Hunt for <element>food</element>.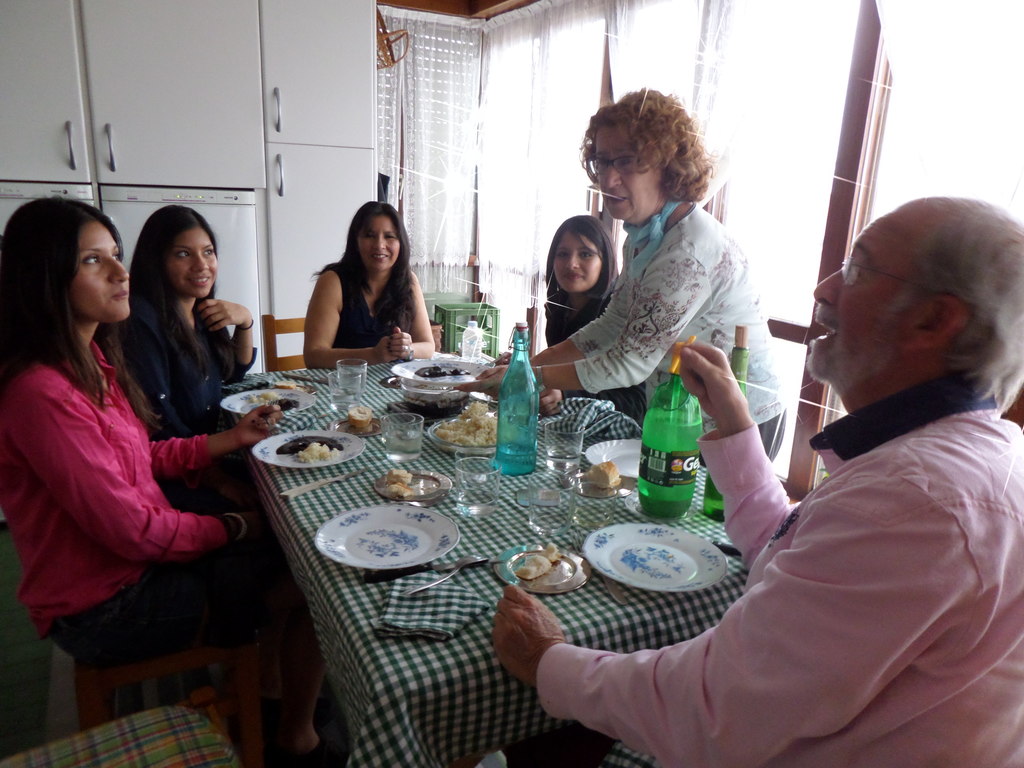
Hunted down at detection(415, 363, 473, 378).
